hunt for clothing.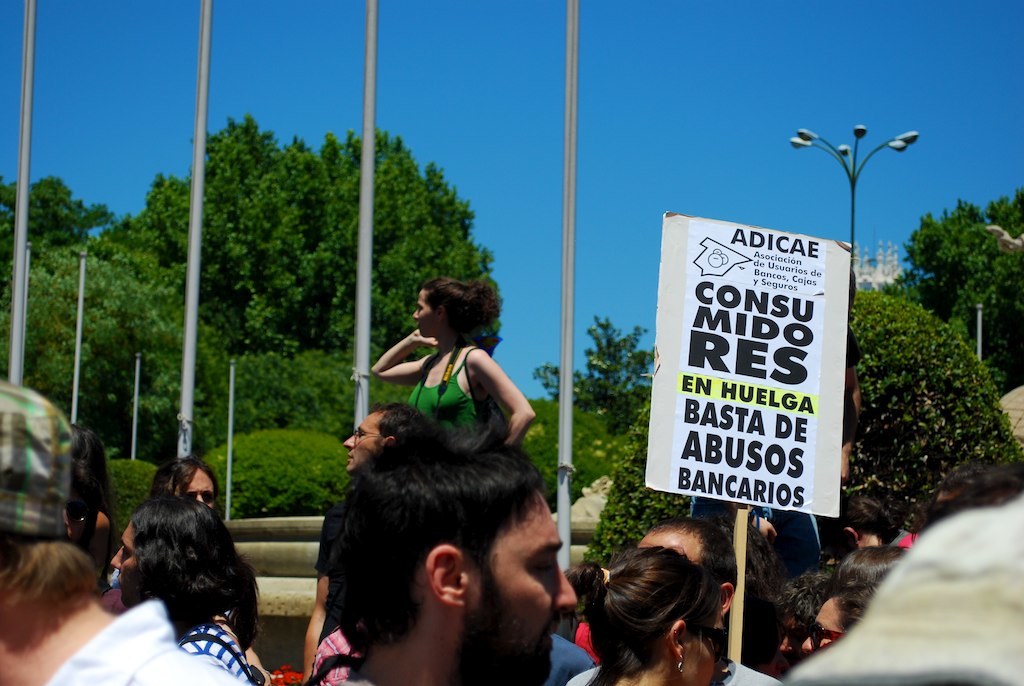
Hunted down at x1=309, y1=603, x2=368, y2=685.
